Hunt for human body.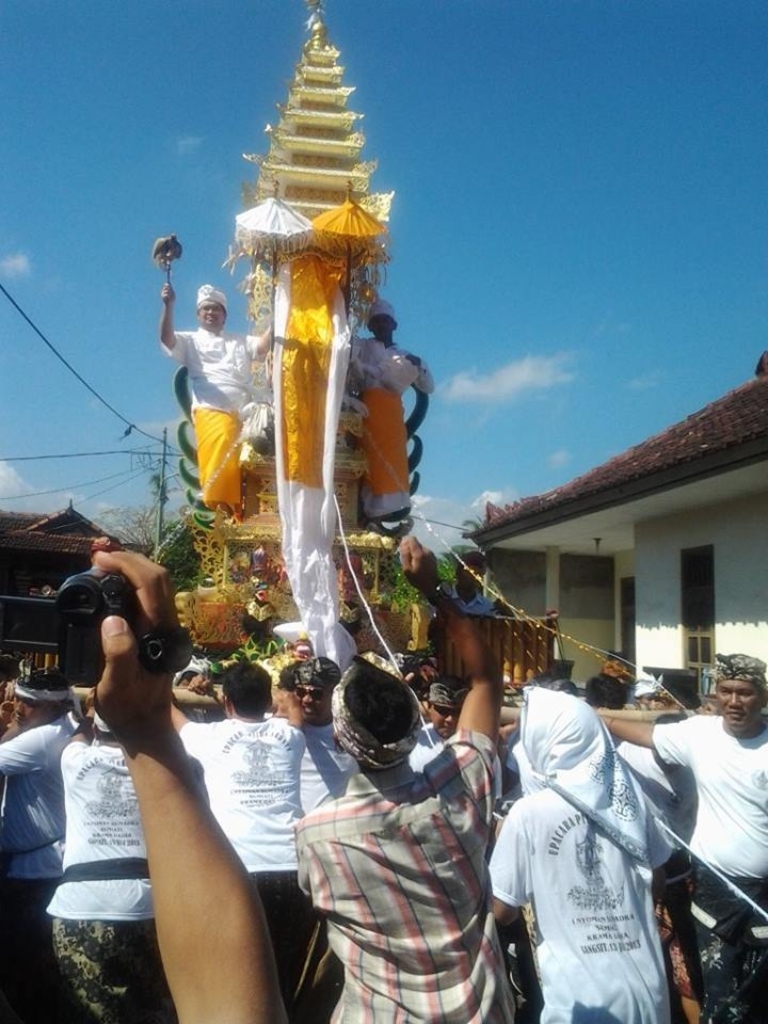
Hunted down at [left=606, top=645, right=767, bottom=1023].
